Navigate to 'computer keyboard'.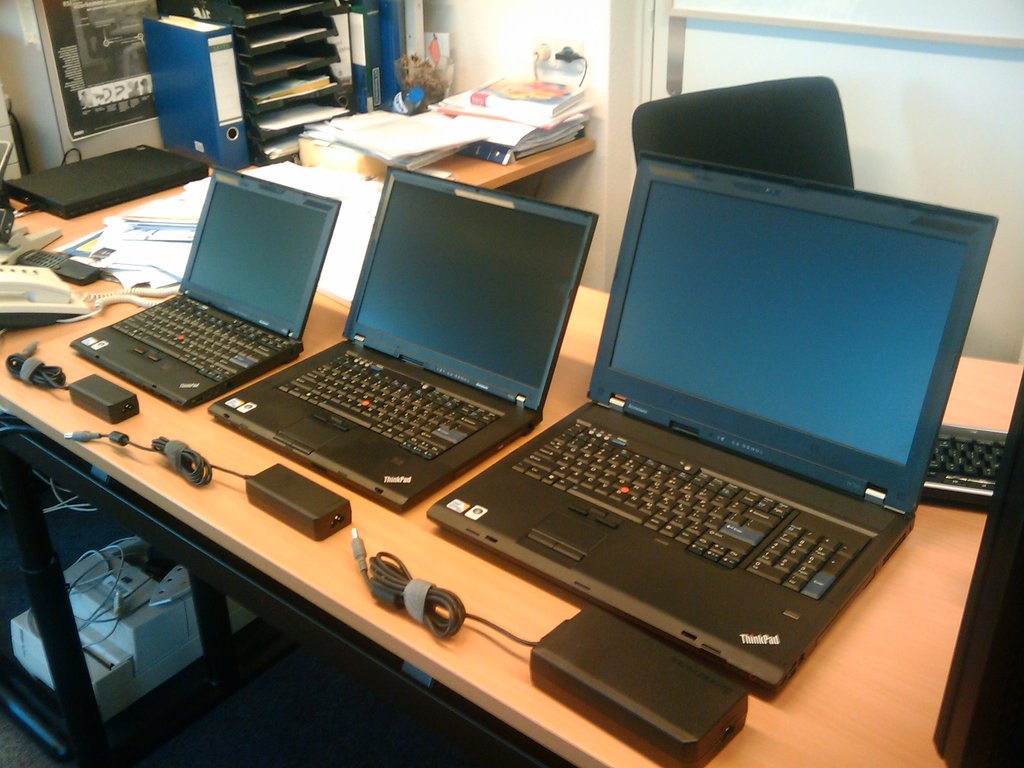
Navigation target: Rect(511, 420, 872, 604).
